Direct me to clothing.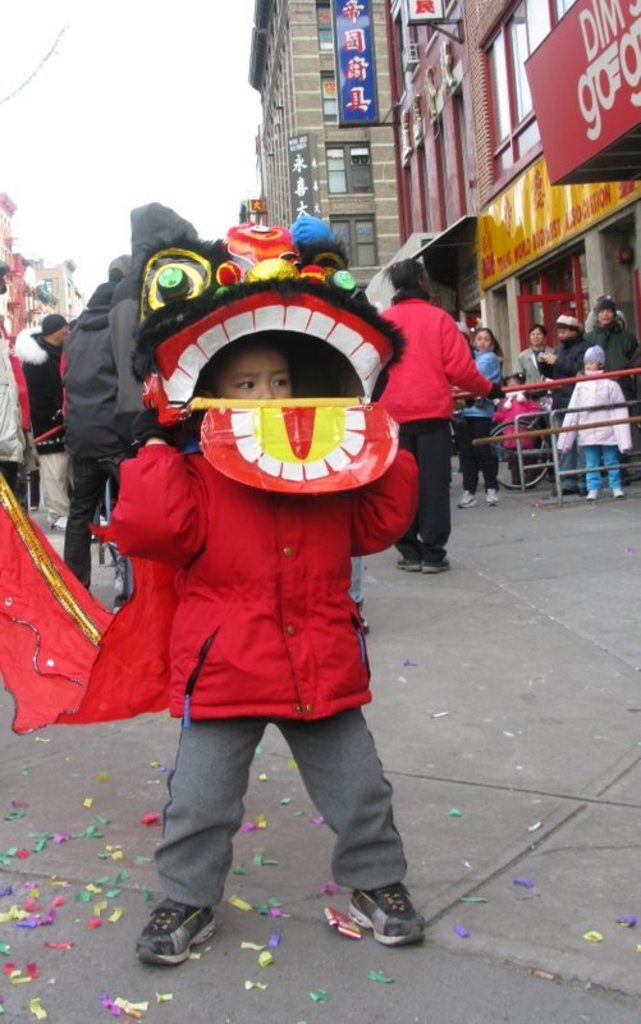
Direction: detection(560, 366, 637, 494).
